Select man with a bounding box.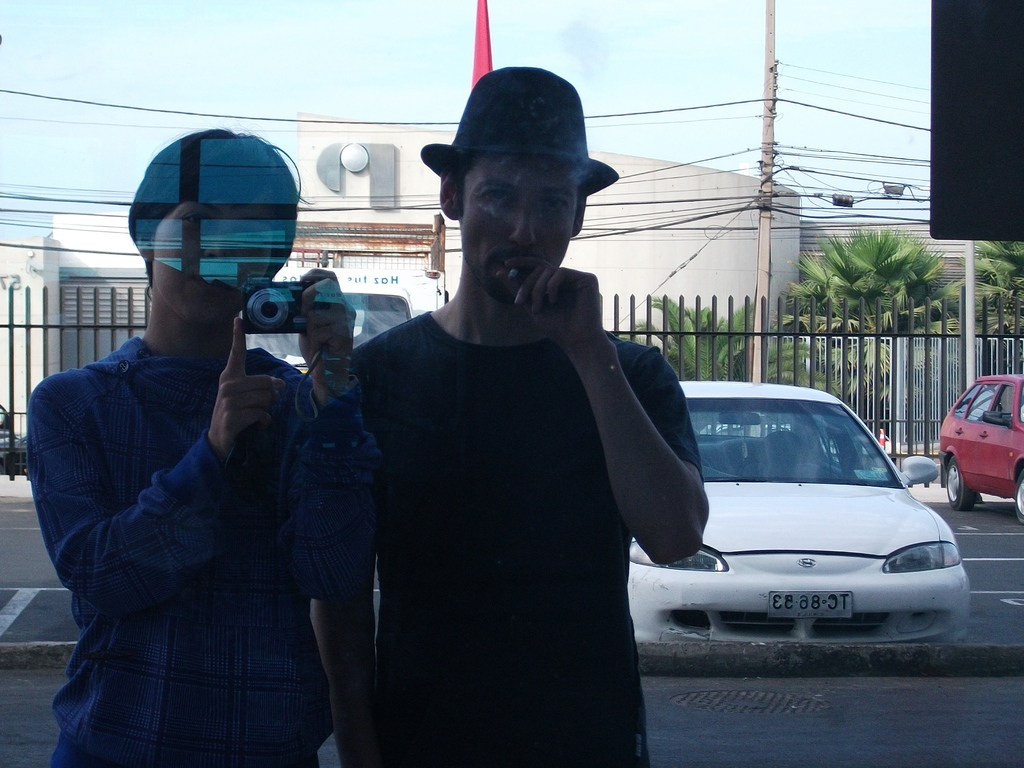
284, 101, 763, 756.
